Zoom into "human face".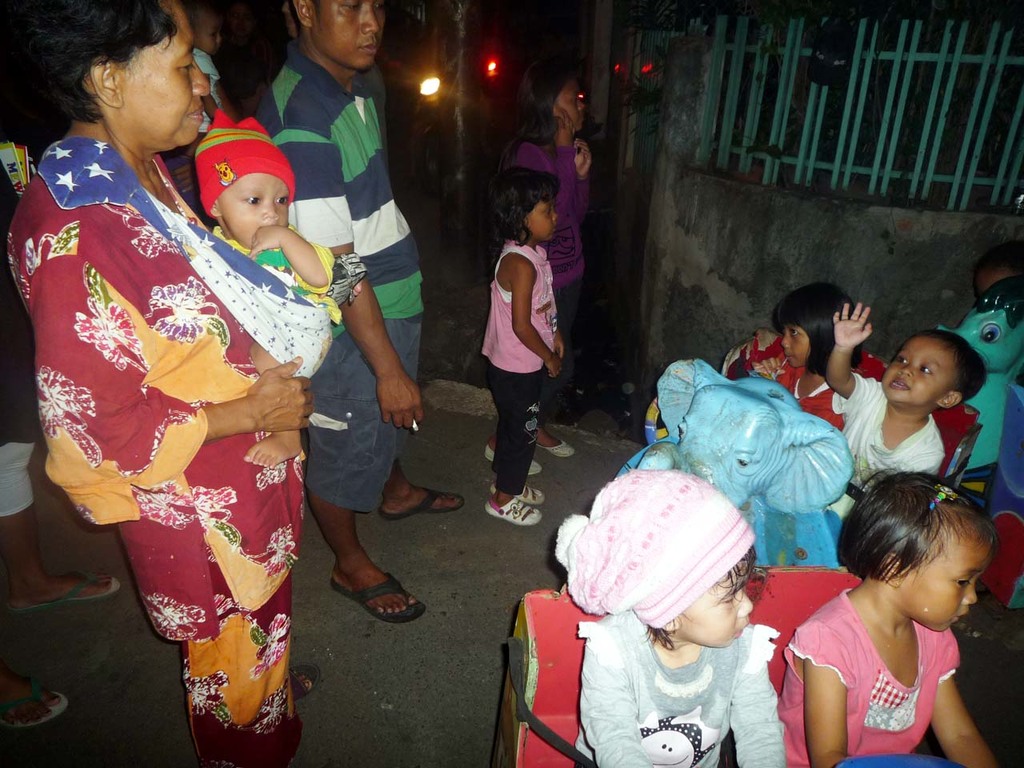
Zoom target: box(119, 0, 210, 146).
